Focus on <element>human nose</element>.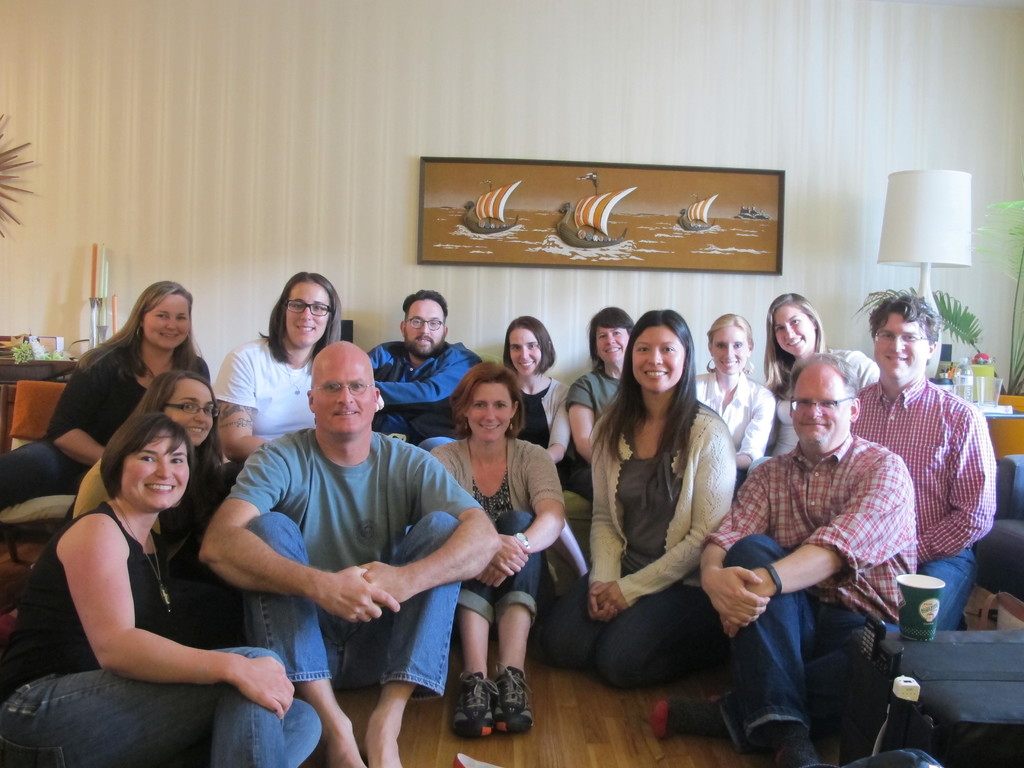
Focused at region(605, 333, 616, 344).
